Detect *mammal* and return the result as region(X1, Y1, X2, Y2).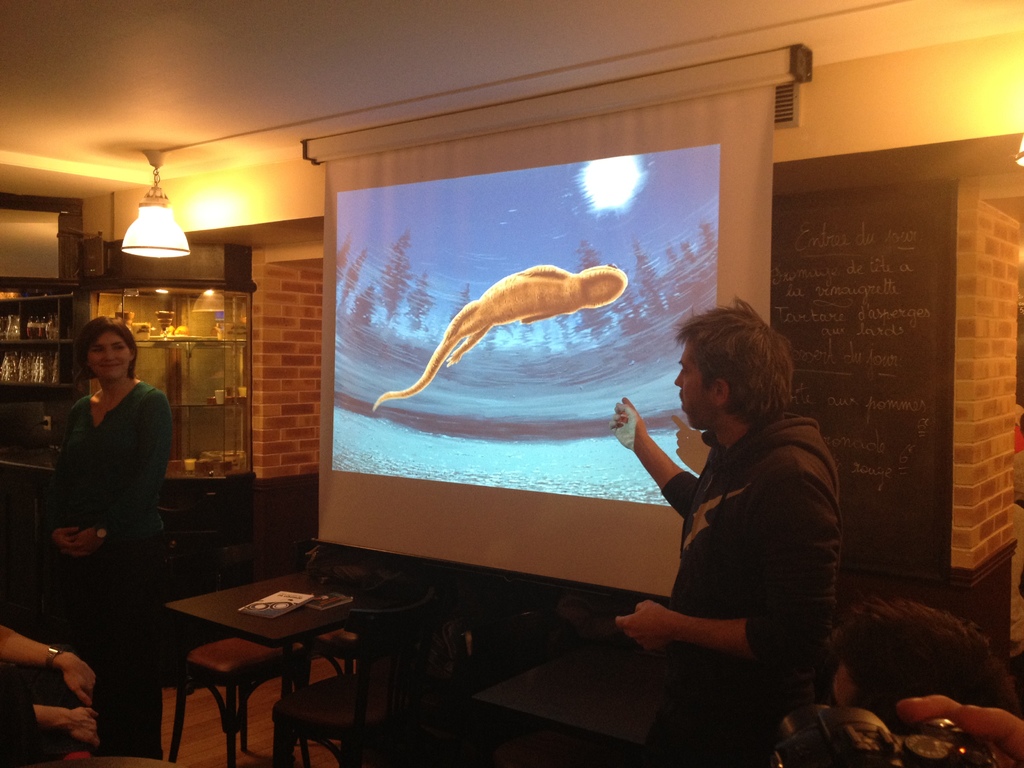
region(895, 695, 1023, 765).
